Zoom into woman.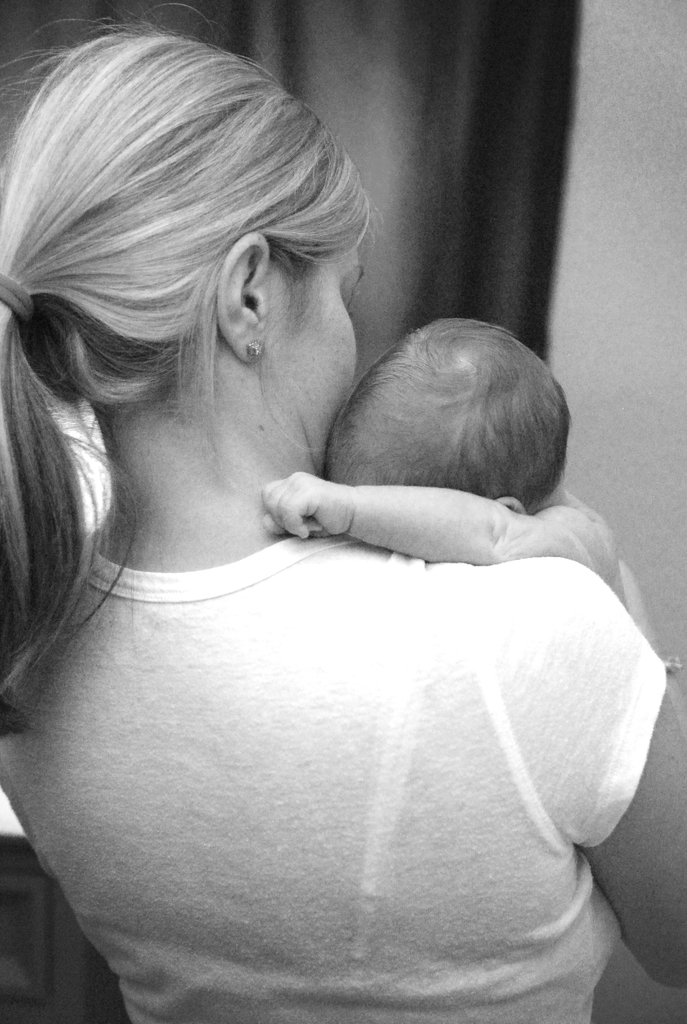
Zoom target: left=1, top=0, right=685, bottom=1023.
